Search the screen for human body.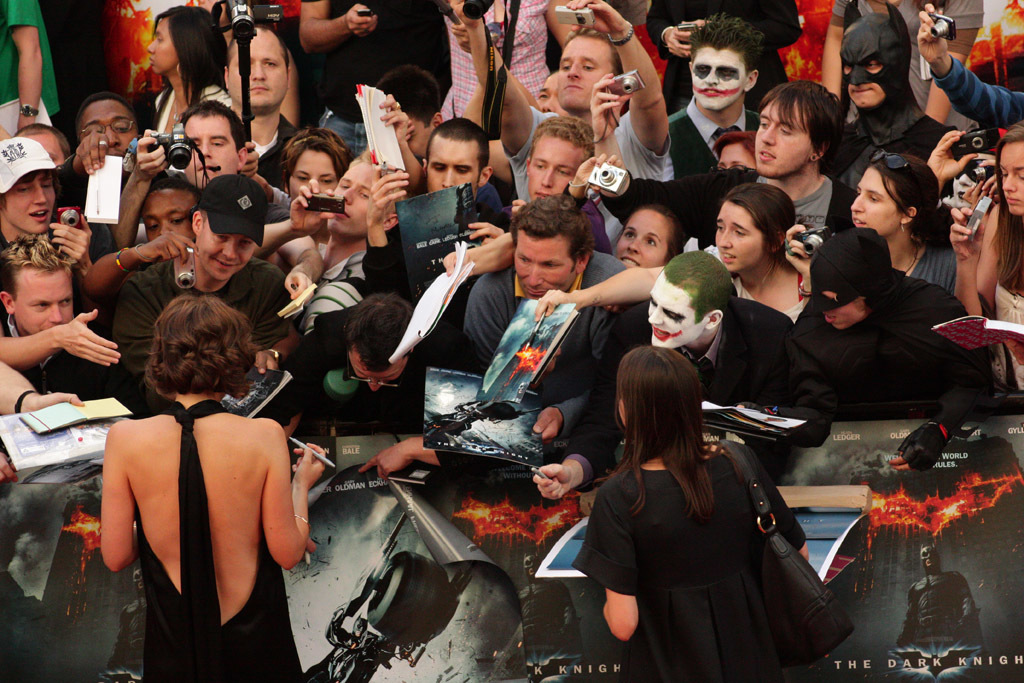
Found at BBox(896, 564, 981, 676).
